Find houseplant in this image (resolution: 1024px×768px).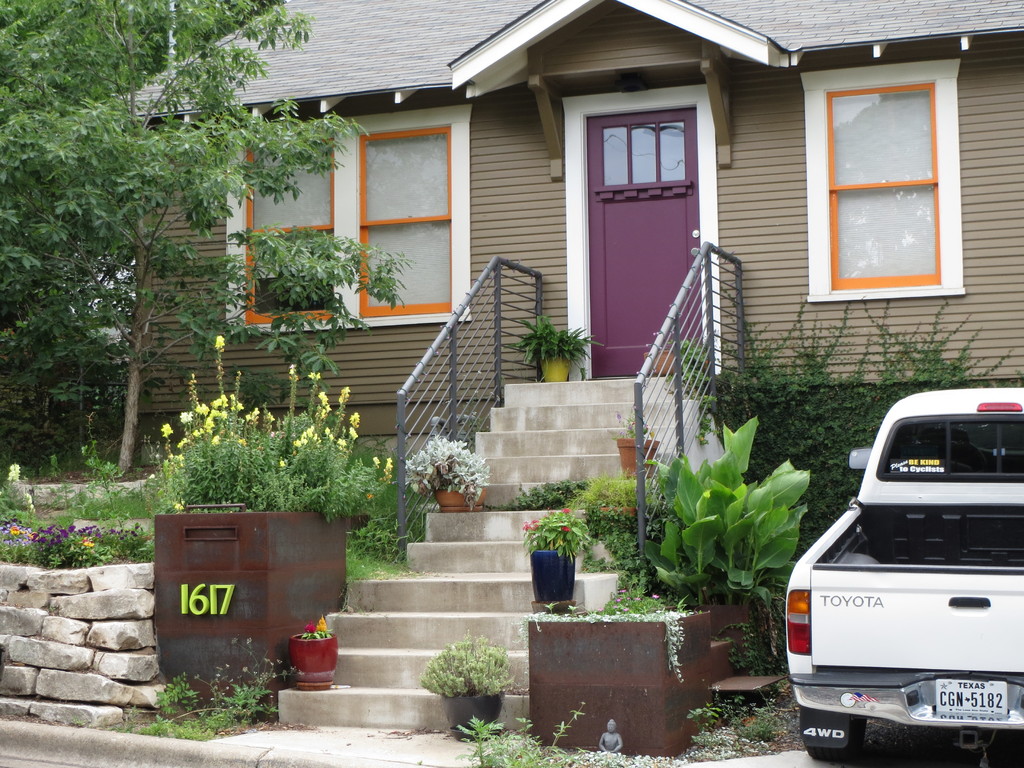
bbox=[520, 508, 594, 619].
